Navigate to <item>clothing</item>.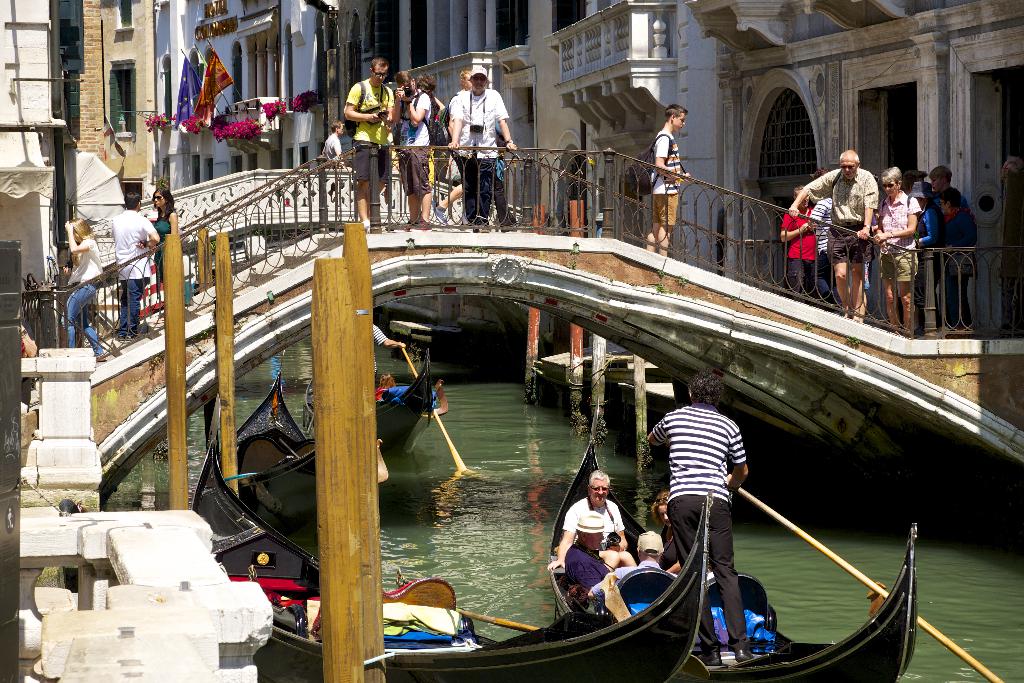
Navigation target: bbox=(111, 208, 156, 333).
